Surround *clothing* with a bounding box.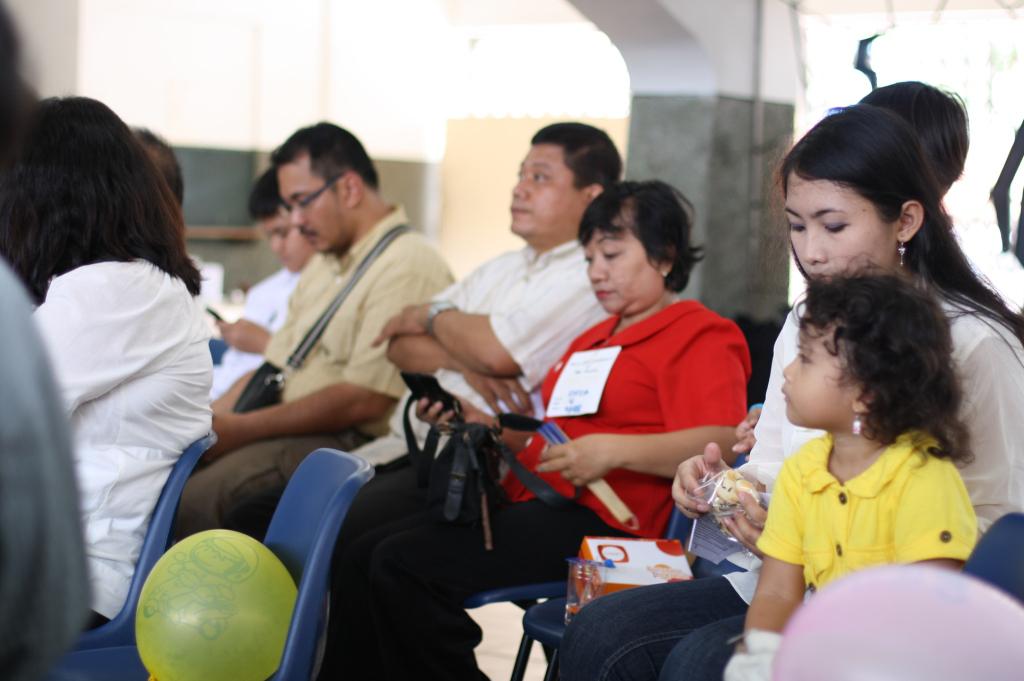
l=735, t=431, r=975, b=680.
